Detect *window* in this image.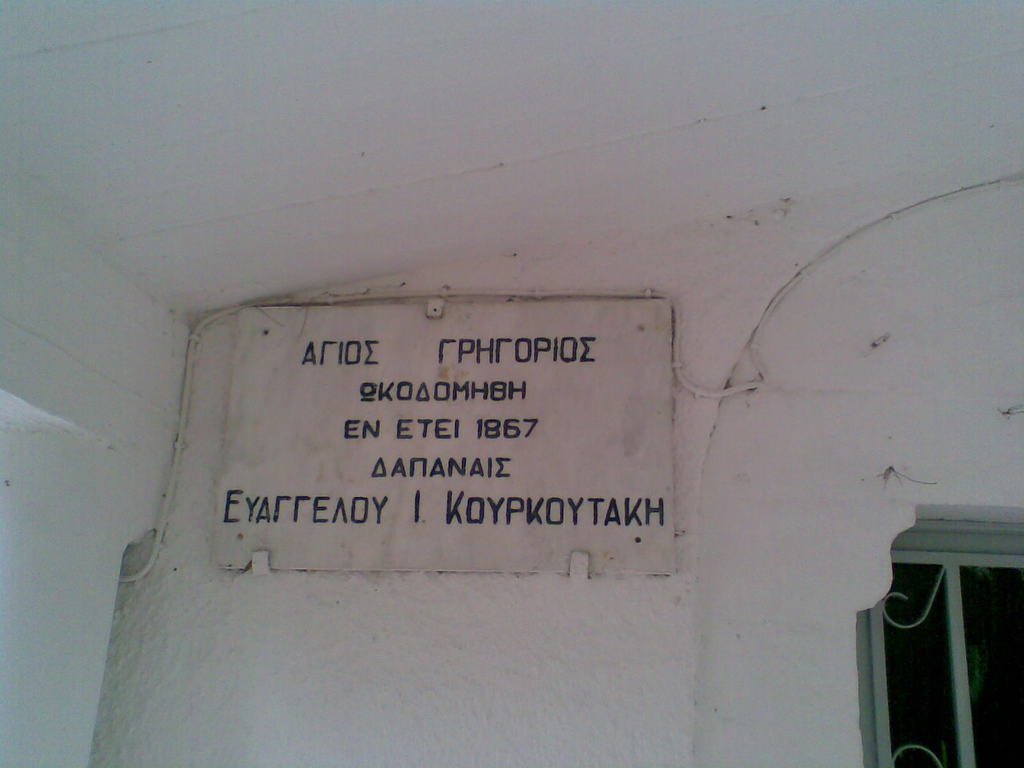
Detection: rect(856, 520, 1023, 767).
